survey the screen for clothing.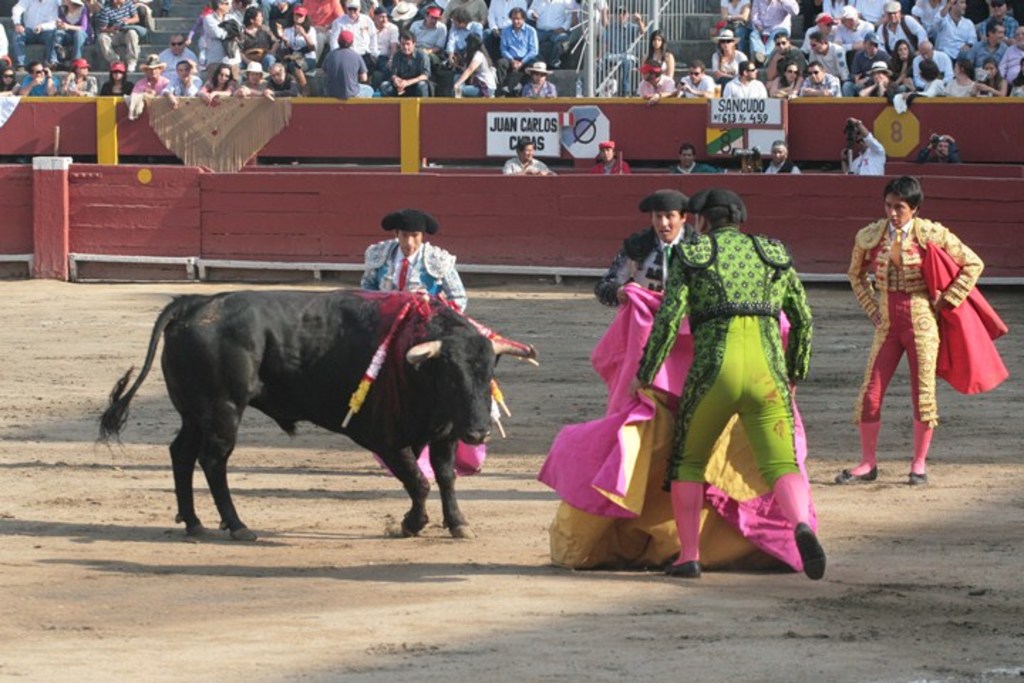
Survey found: pyautogui.locateOnScreen(978, 14, 1015, 40).
